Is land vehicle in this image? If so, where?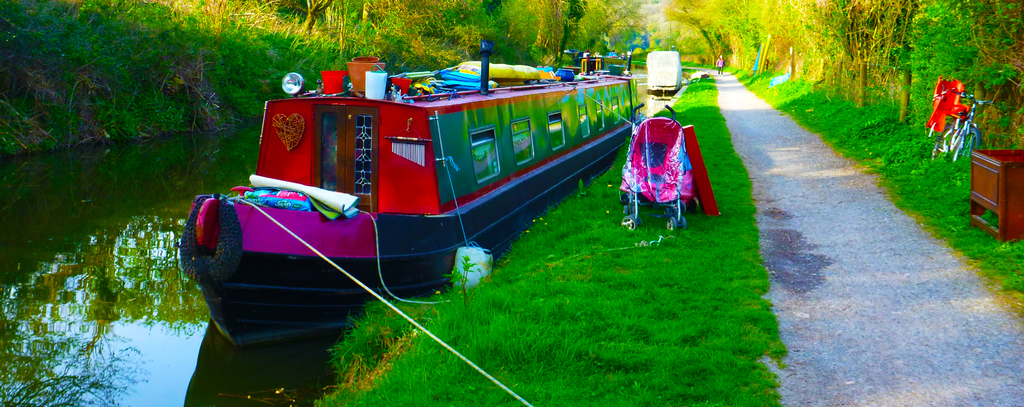
Yes, at bbox=(644, 46, 685, 91).
